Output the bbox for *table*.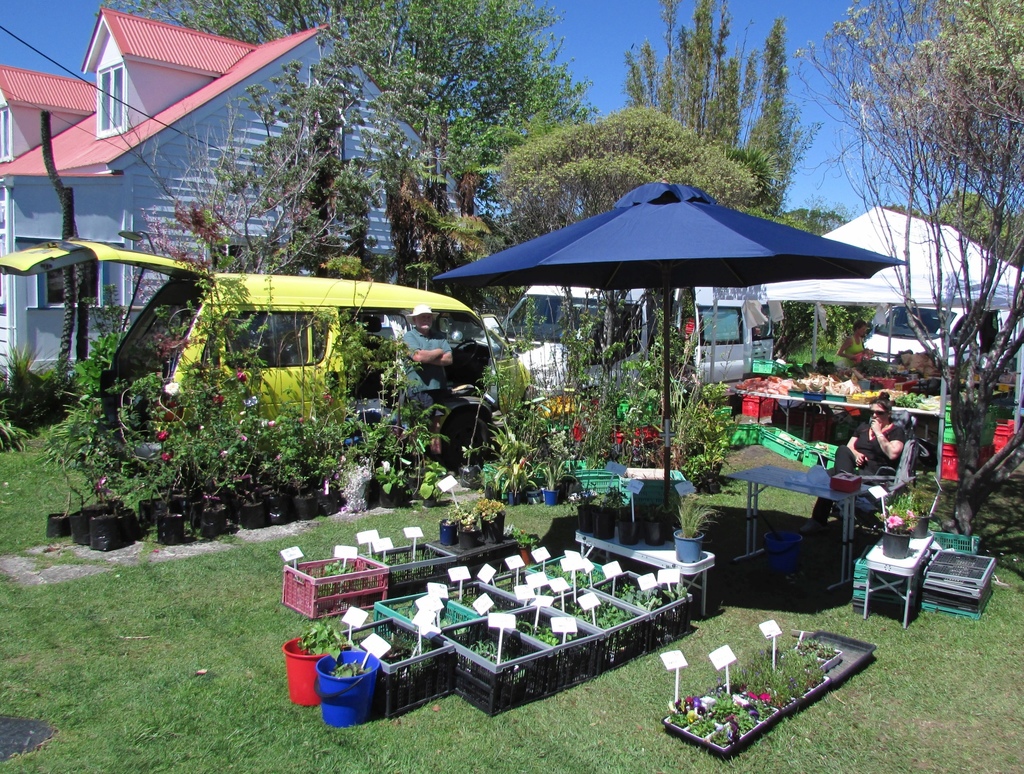
BBox(574, 524, 715, 616).
